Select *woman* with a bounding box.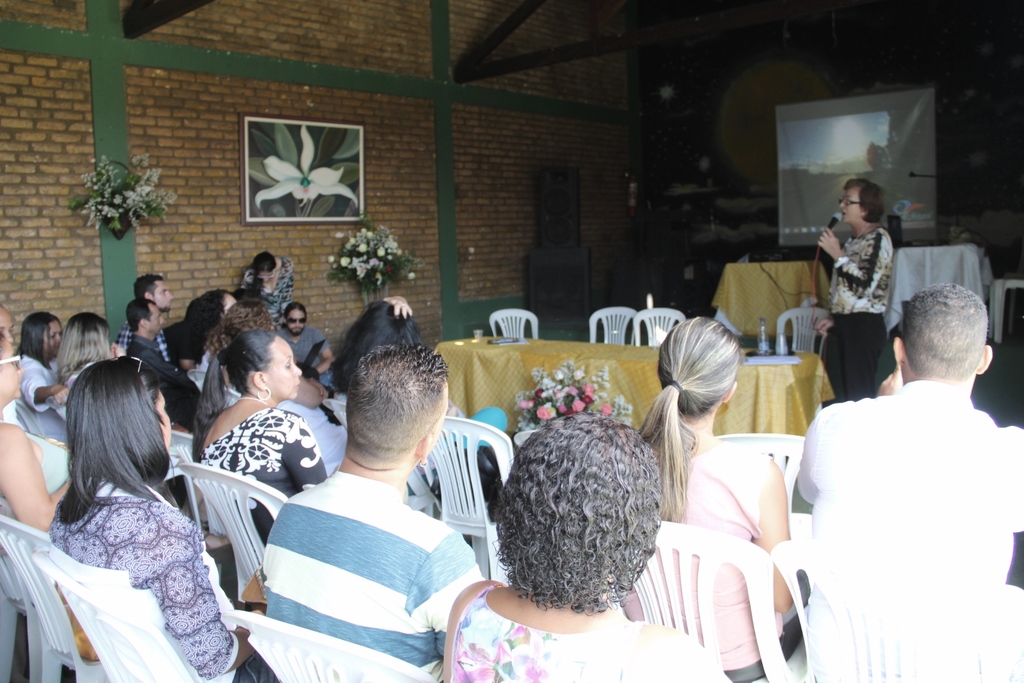
21:306:75:442.
